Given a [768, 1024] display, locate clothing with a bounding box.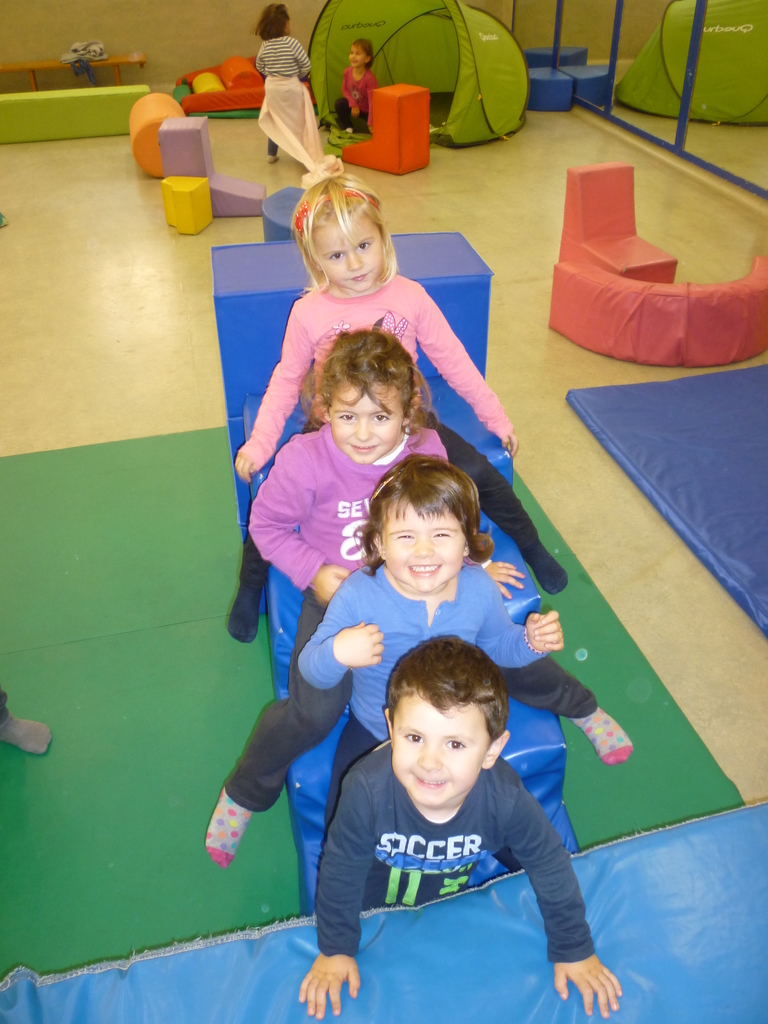
Located: x1=335 y1=66 x2=377 y2=134.
